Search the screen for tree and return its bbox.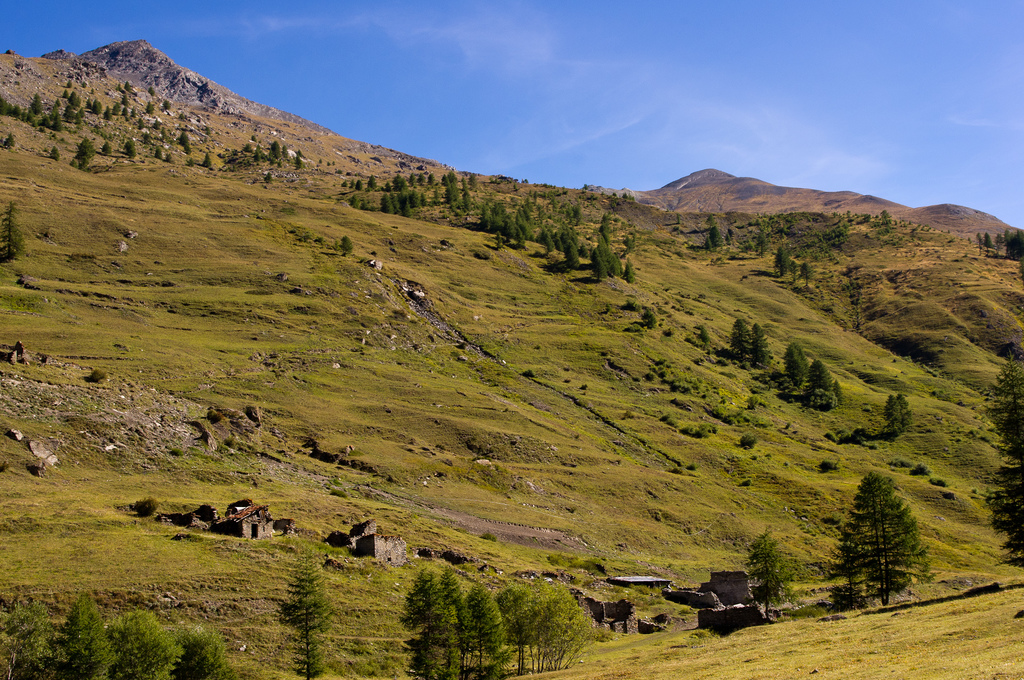
Found: (838,464,936,624).
